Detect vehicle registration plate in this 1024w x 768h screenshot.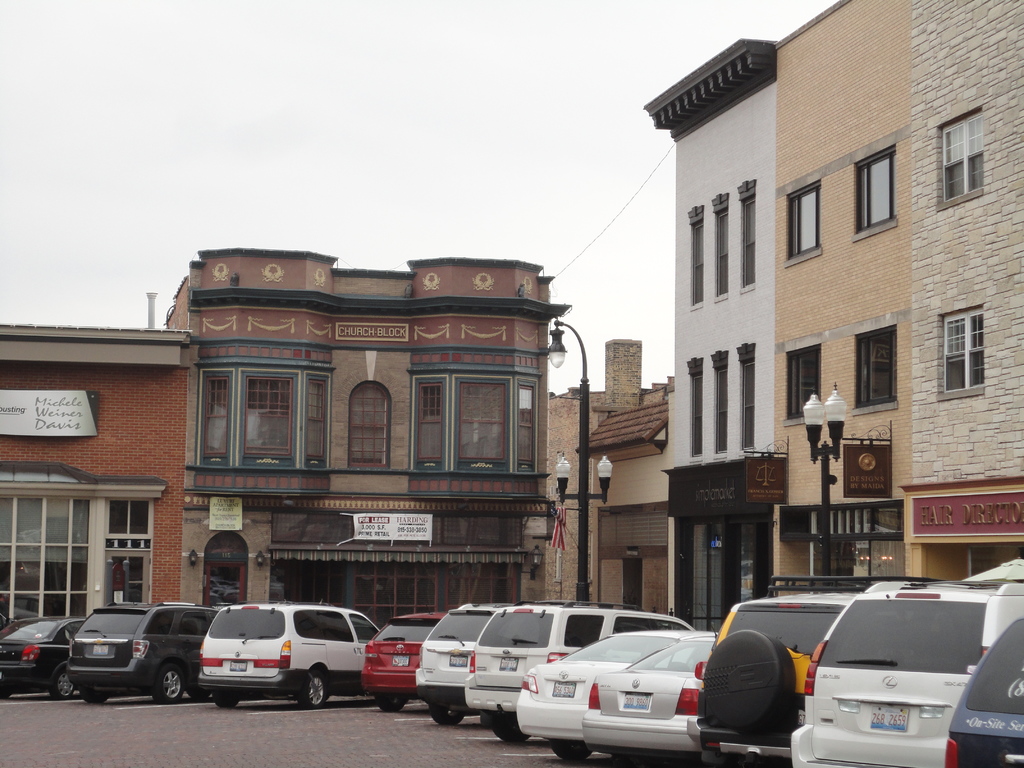
Detection: [x1=393, y1=655, x2=409, y2=666].
